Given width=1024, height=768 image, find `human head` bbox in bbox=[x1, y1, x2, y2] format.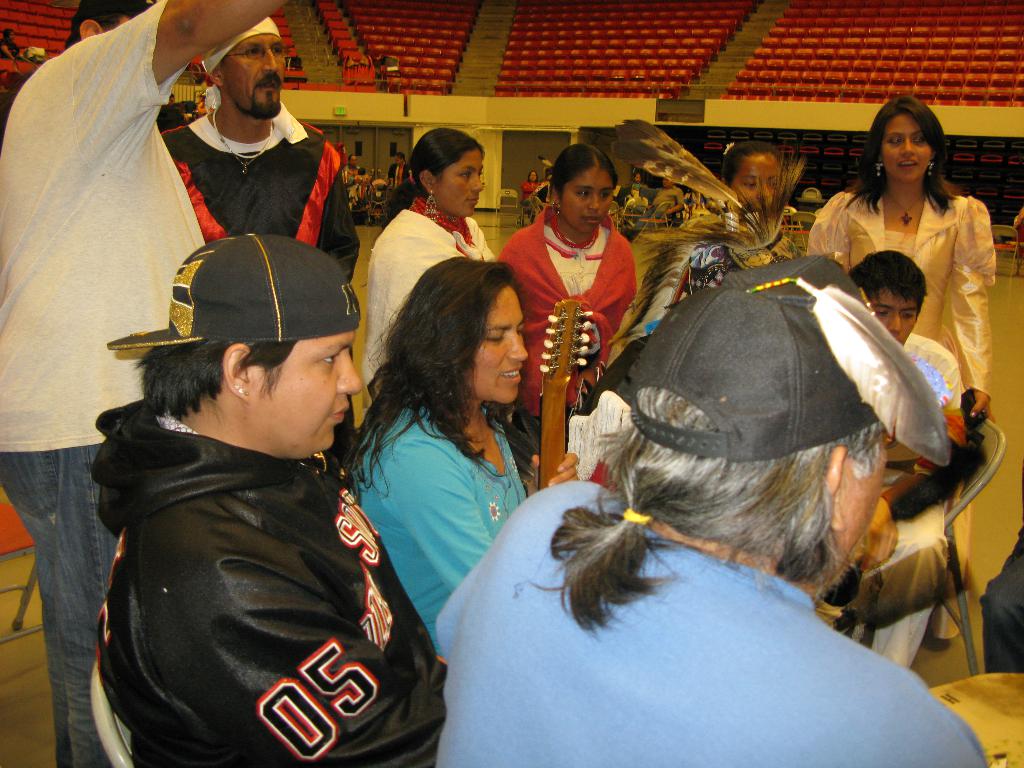
bbox=[122, 244, 359, 460].
